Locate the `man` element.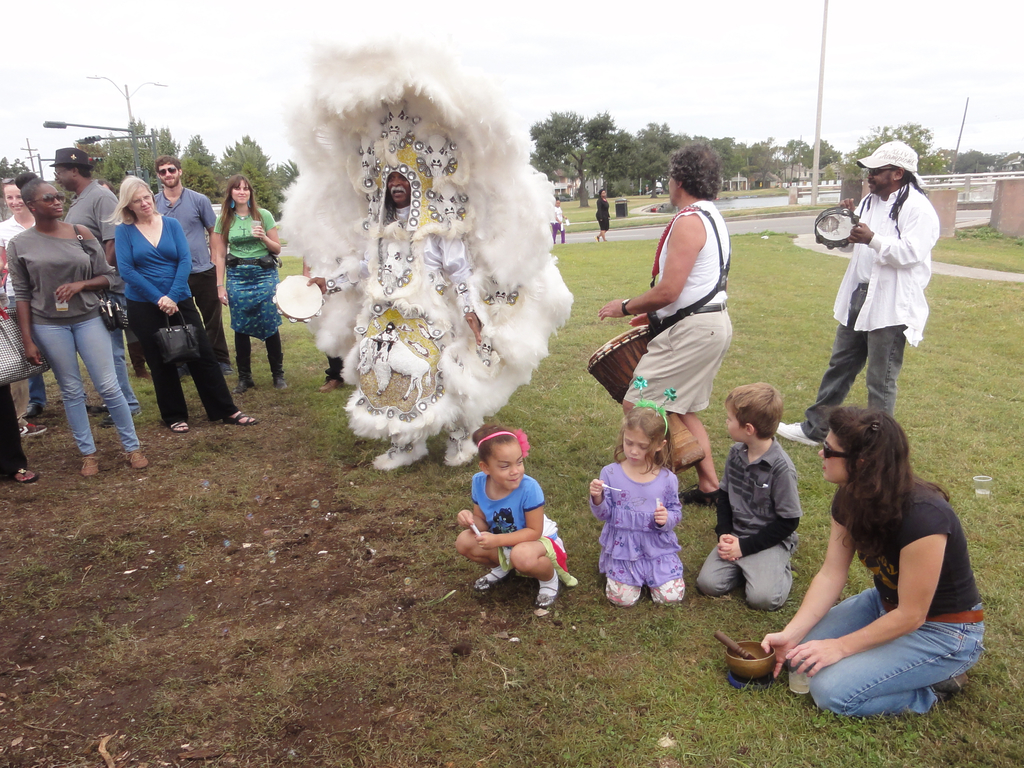
Element bbox: [x1=152, y1=163, x2=222, y2=362].
